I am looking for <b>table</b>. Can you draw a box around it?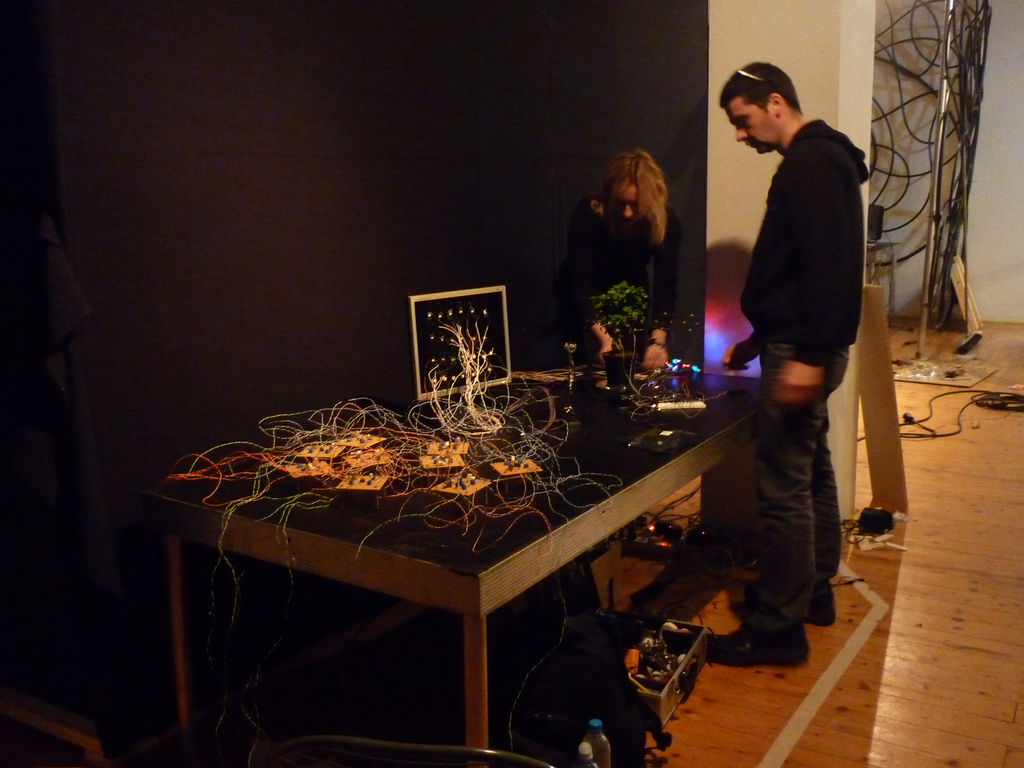
Sure, the bounding box is Rect(140, 361, 884, 730).
